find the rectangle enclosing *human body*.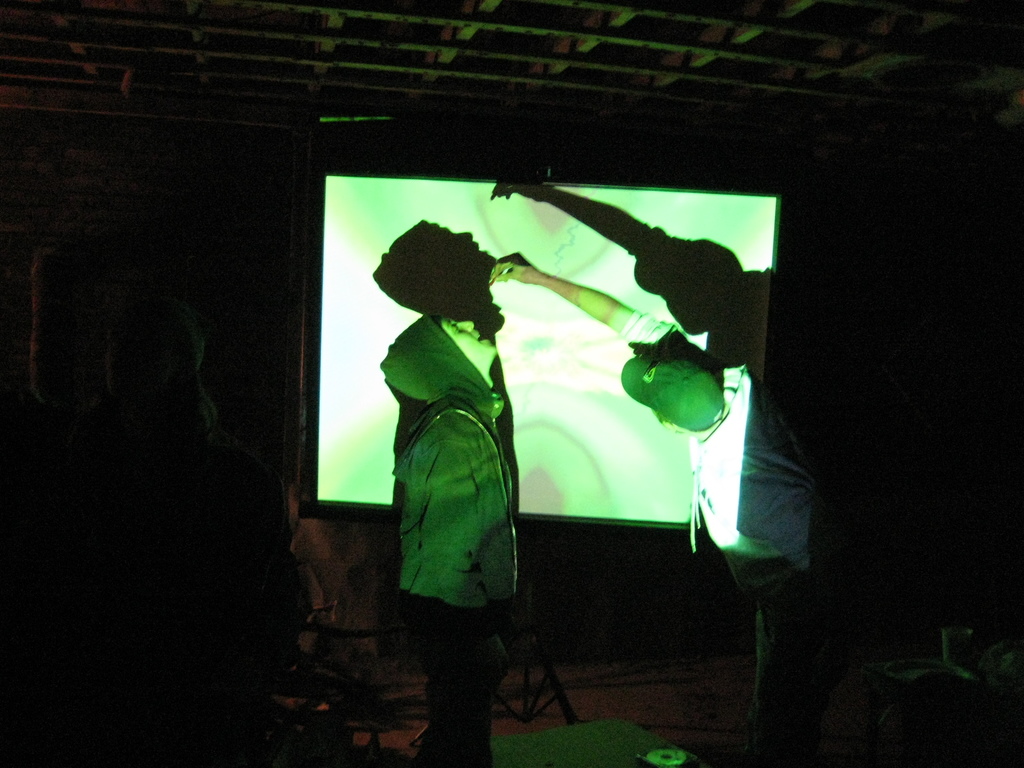
detection(380, 312, 523, 754).
